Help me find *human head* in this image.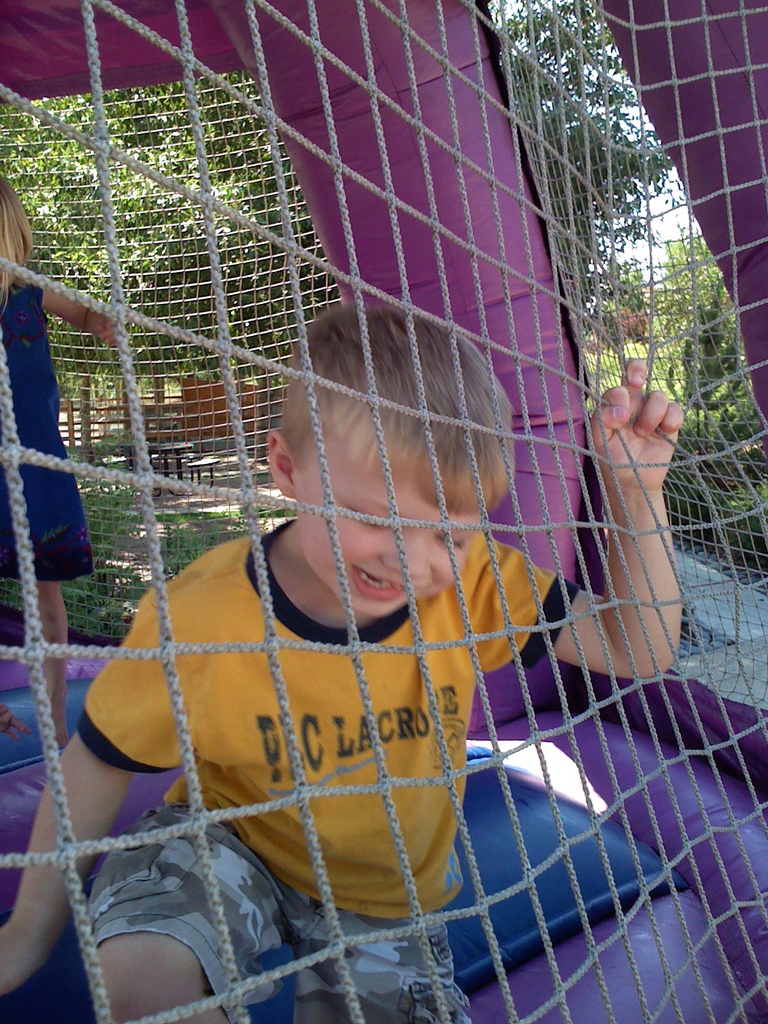
Found it: 264, 300, 534, 609.
